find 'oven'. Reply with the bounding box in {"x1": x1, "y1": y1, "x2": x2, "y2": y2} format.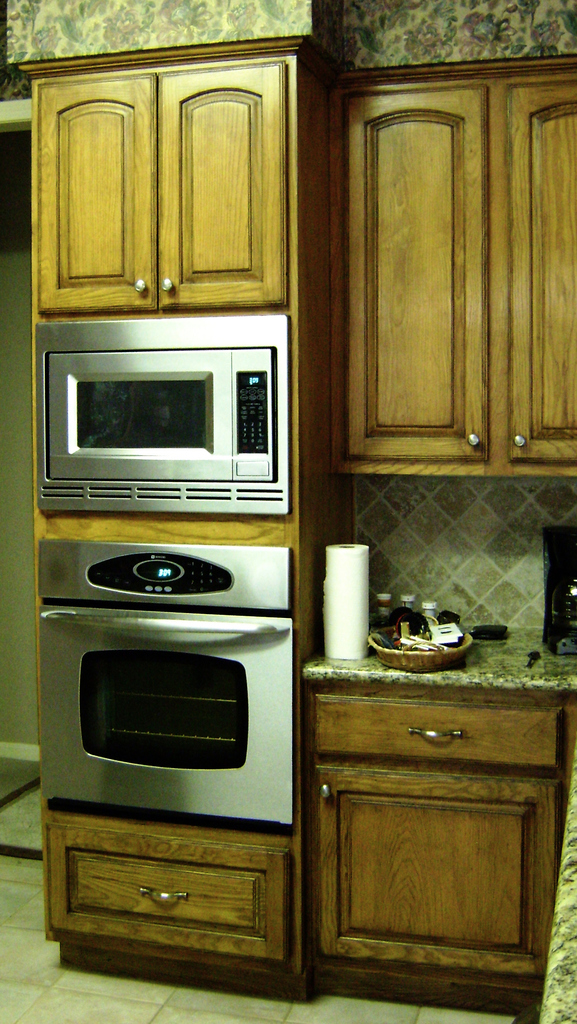
{"x1": 28, "y1": 286, "x2": 293, "y2": 490}.
